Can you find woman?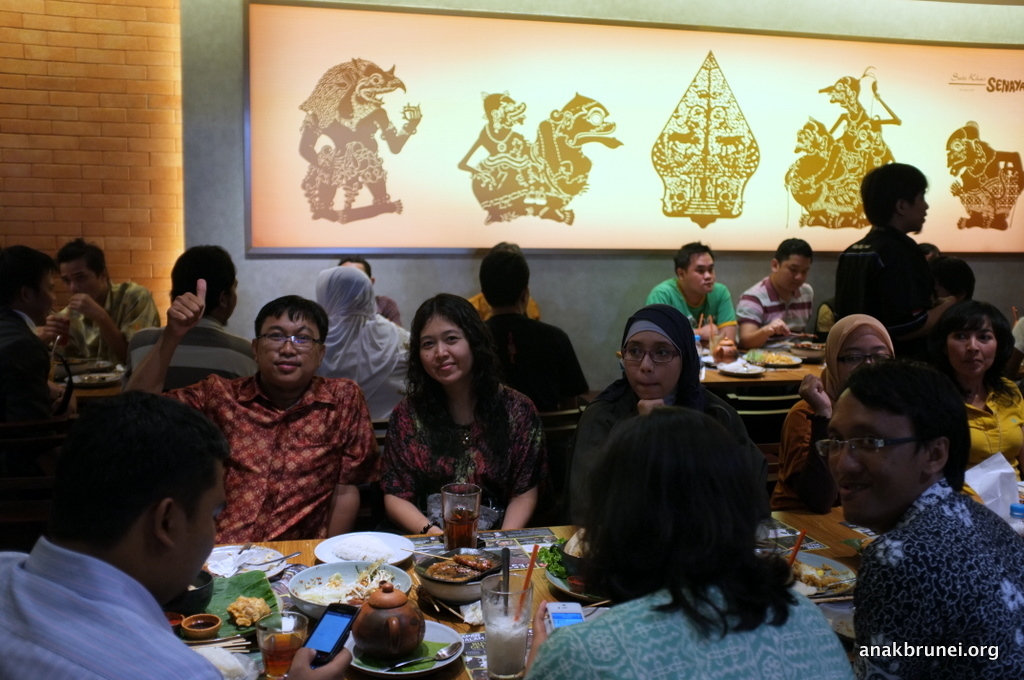
Yes, bounding box: select_region(769, 316, 901, 515).
